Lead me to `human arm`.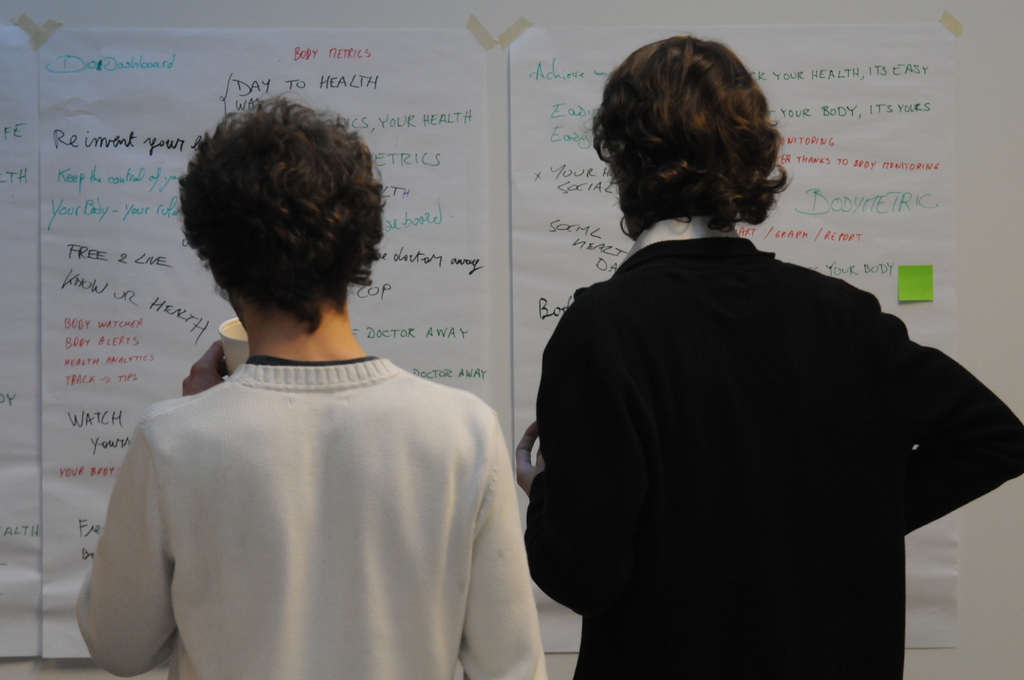
Lead to pyautogui.locateOnScreen(514, 421, 584, 615).
